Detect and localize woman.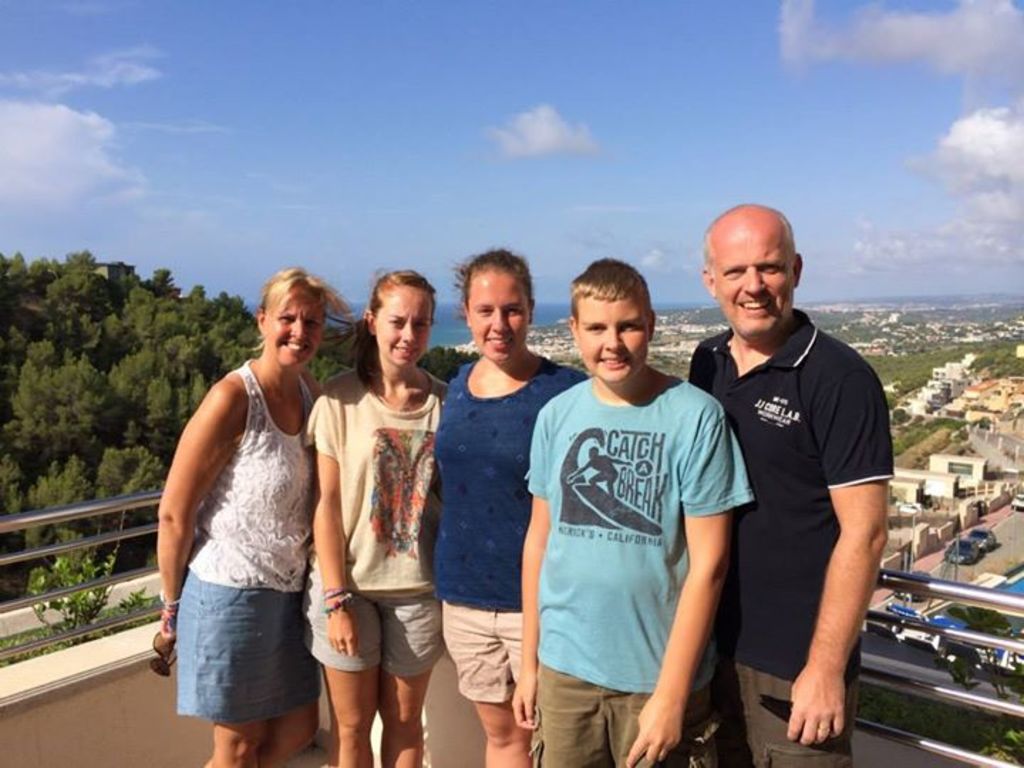
Localized at box(151, 246, 344, 759).
